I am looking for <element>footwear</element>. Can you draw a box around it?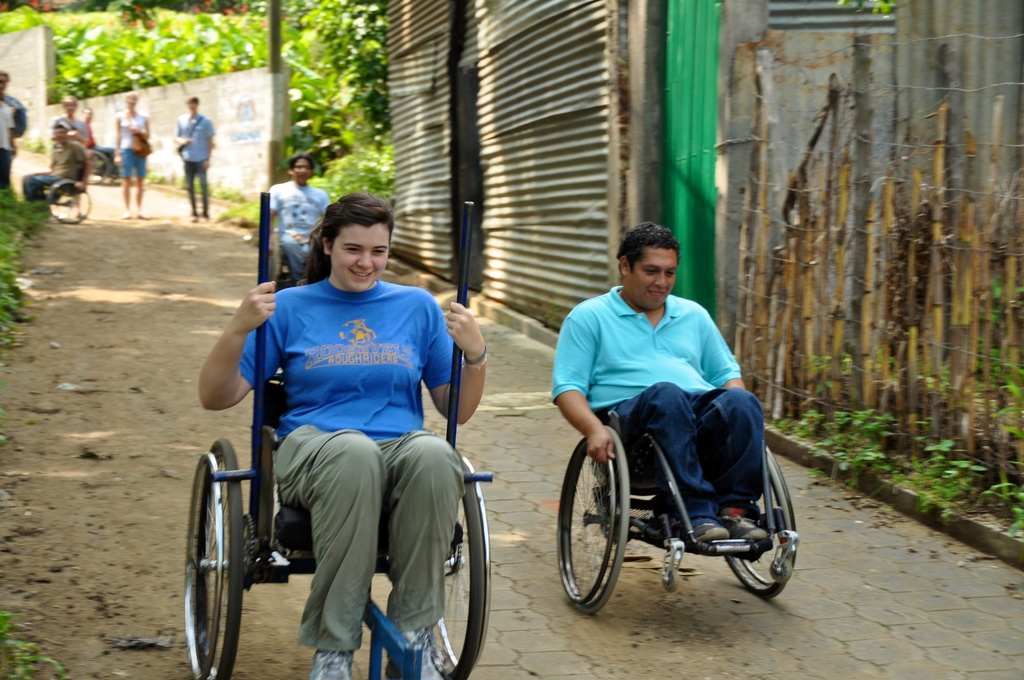
Sure, the bounding box is (696,528,724,539).
